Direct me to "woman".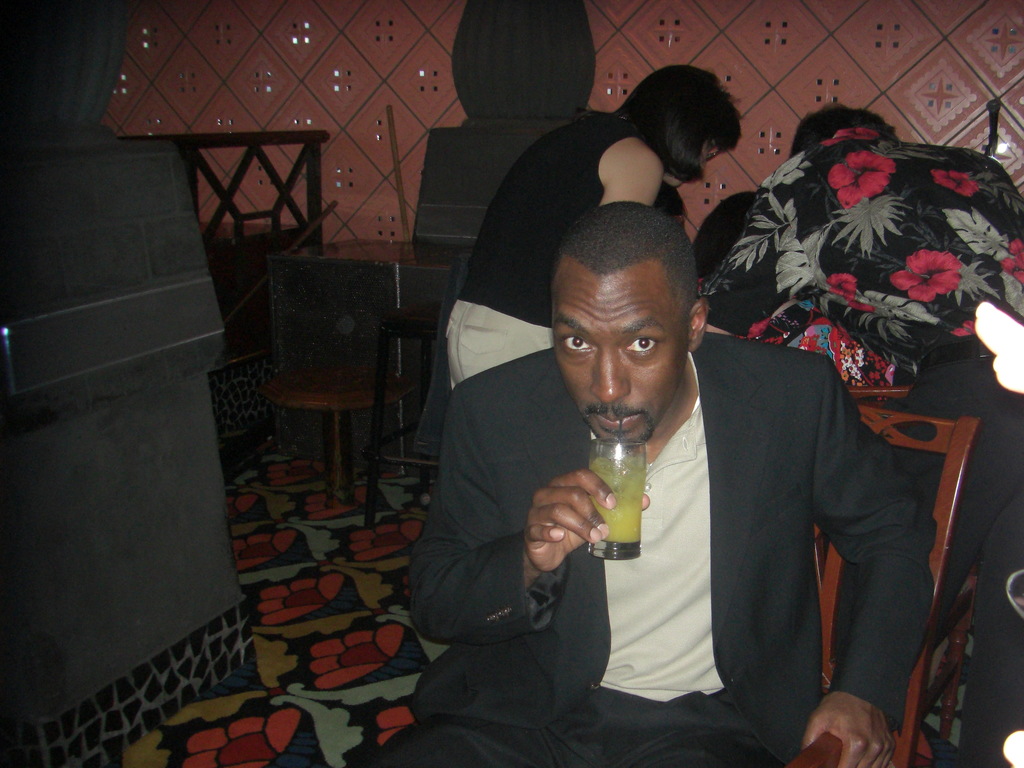
Direction: [446, 67, 742, 387].
